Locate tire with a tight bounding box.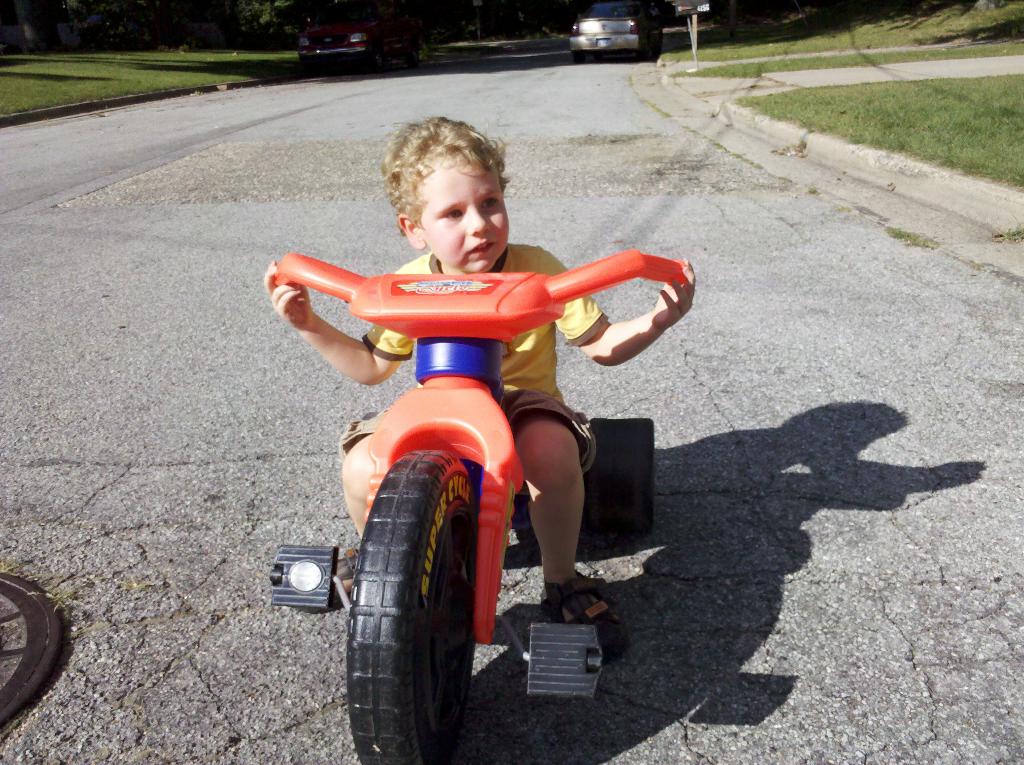
detection(344, 448, 481, 764).
